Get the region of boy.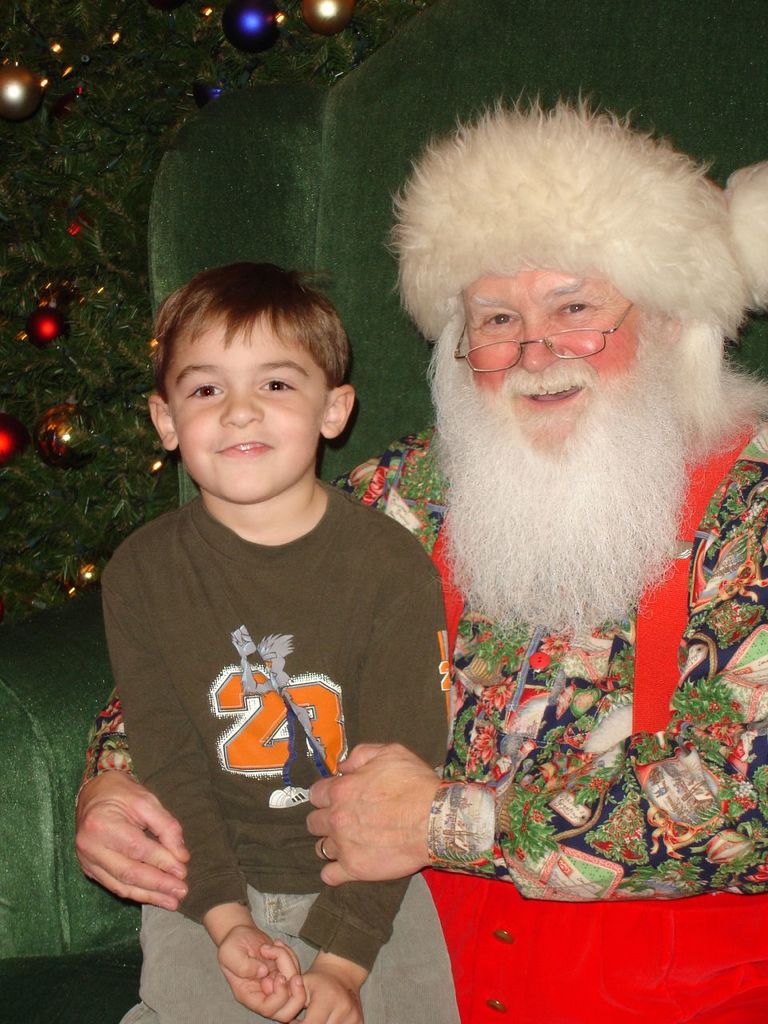
<region>91, 226, 437, 974</region>.
